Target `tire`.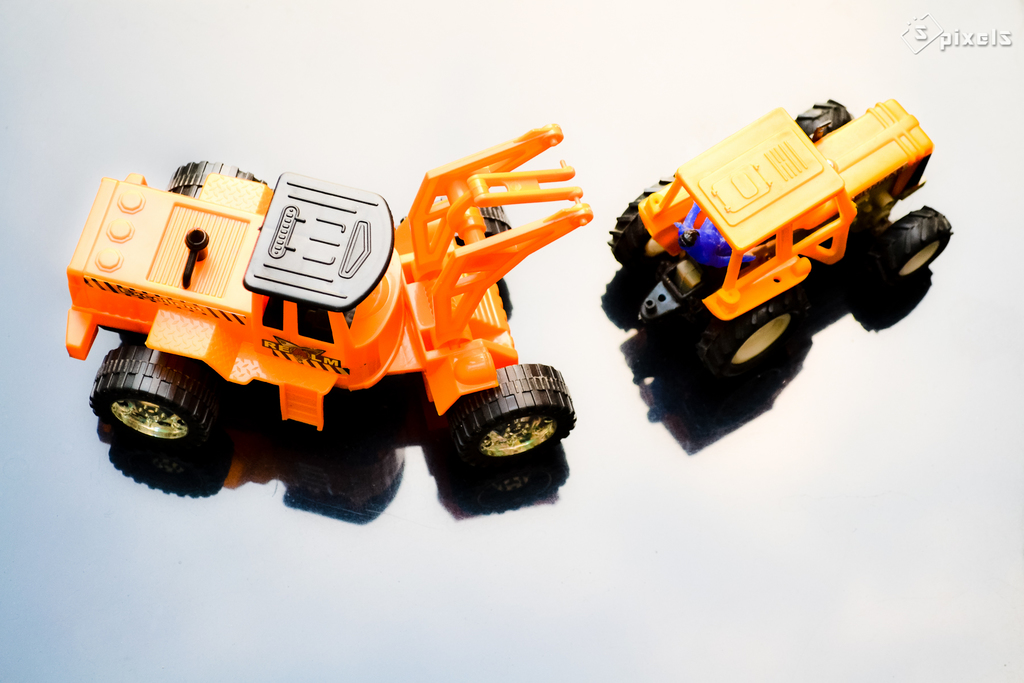
Target region: [614,170,684,265].
